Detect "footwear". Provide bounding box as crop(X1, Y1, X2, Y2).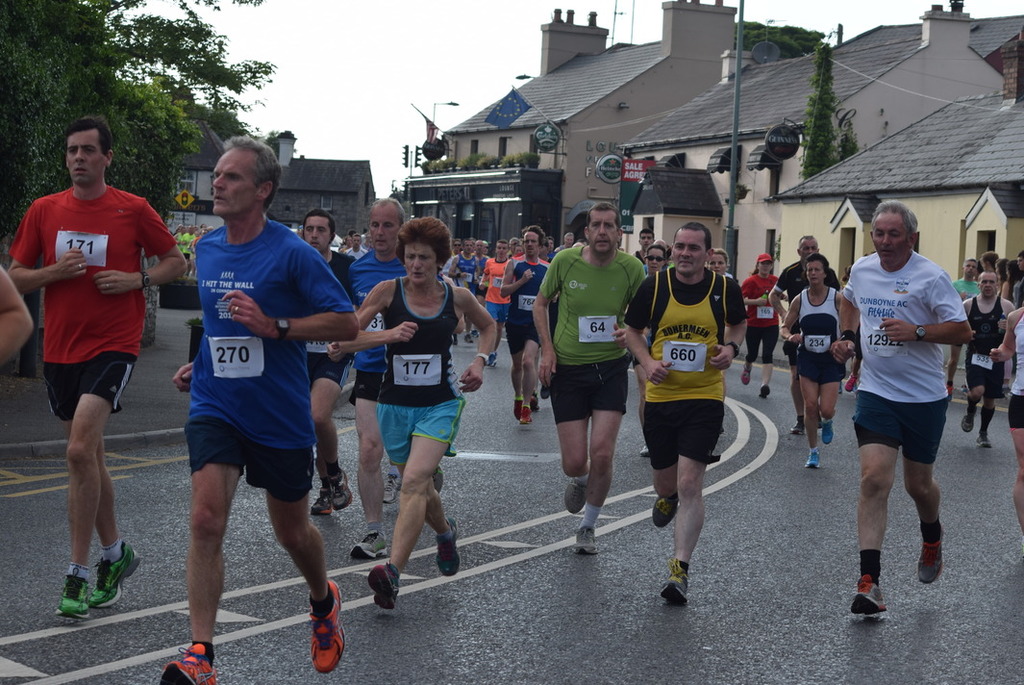
crop(576, 528, 599, 558).
